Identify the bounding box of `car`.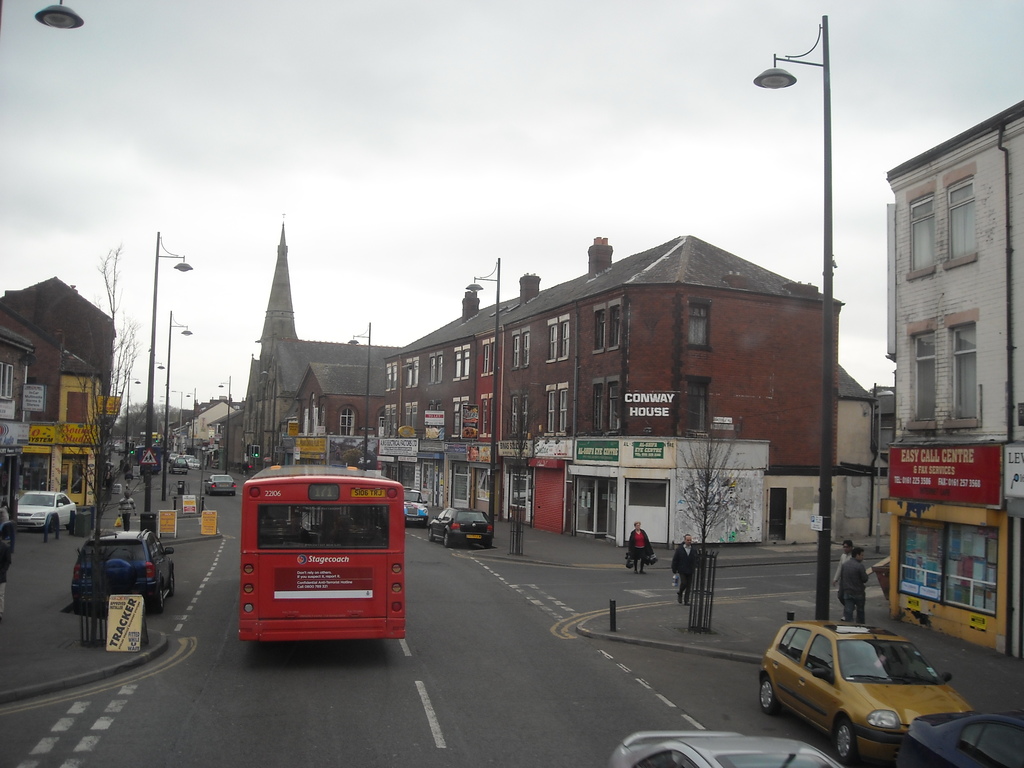
<bbox>894, 707, 1023, 767</bbox>.
